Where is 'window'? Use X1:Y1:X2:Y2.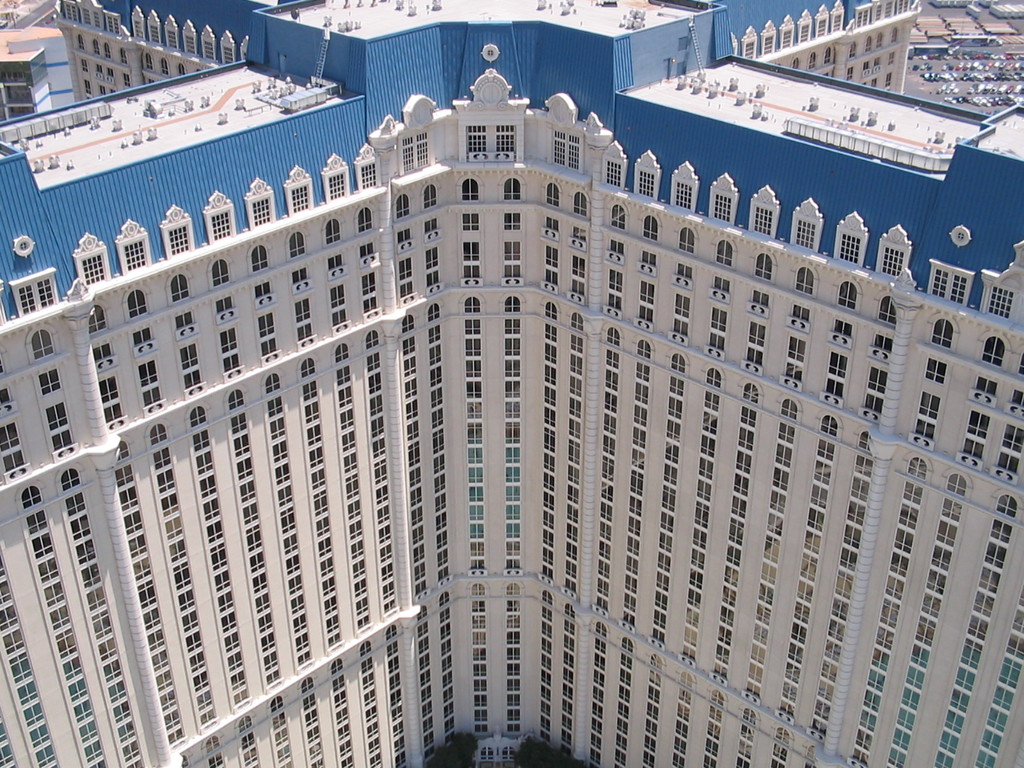
538:700:551:717.
